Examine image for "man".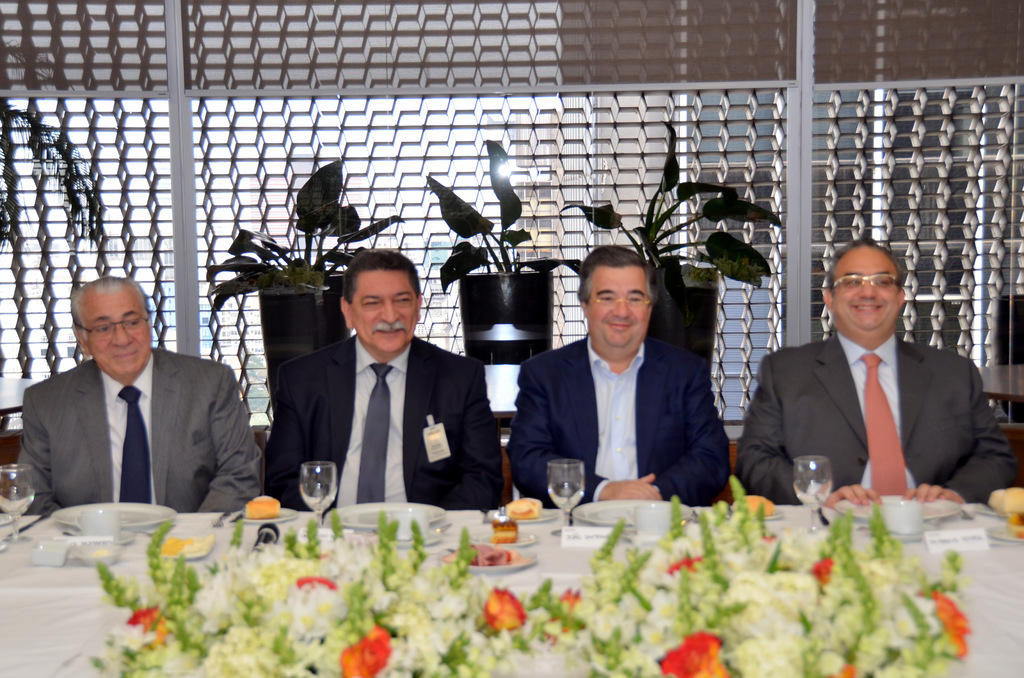
Examination result: region(17, 277, 261, 513).
